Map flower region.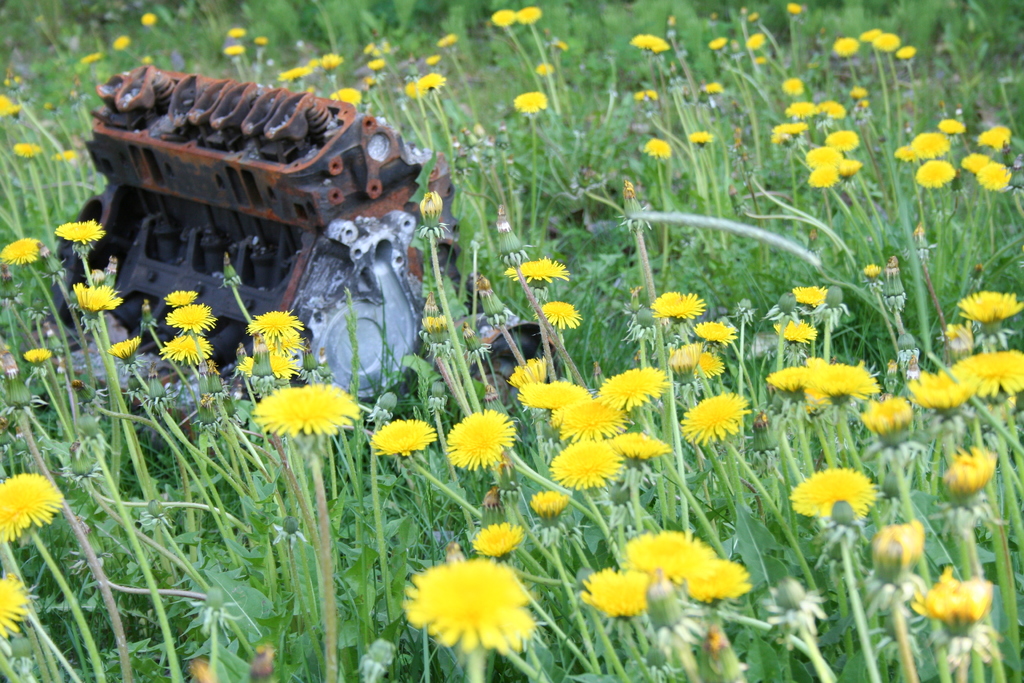
Mapped to <region>524, 384, 582, 399</region>.
